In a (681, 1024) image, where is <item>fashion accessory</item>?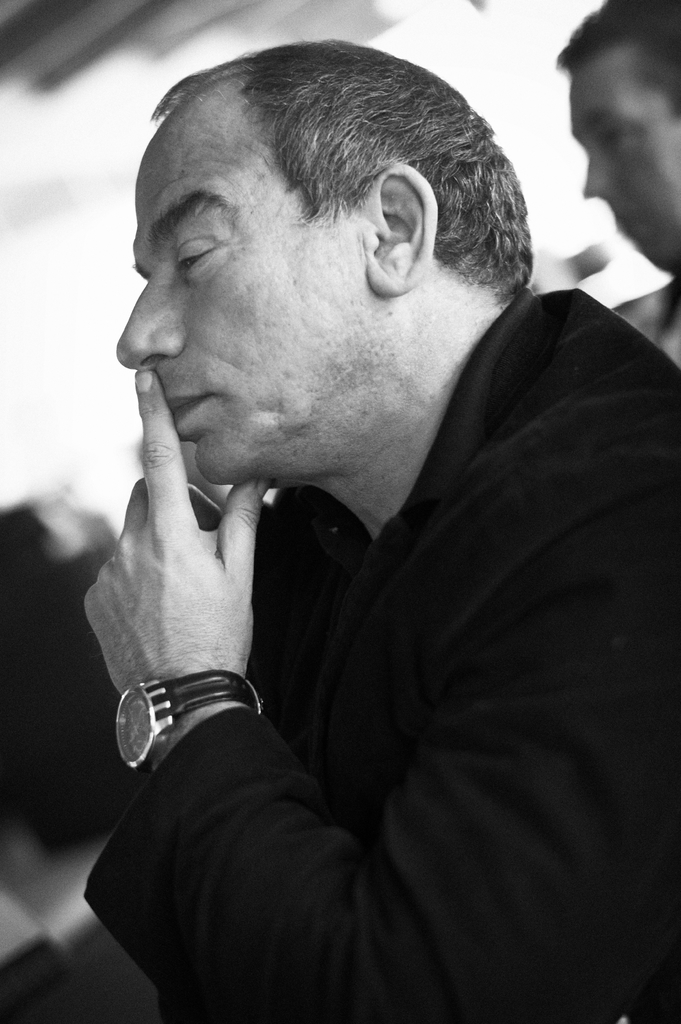
(left=114, top=668, right=262, bottom=774).
